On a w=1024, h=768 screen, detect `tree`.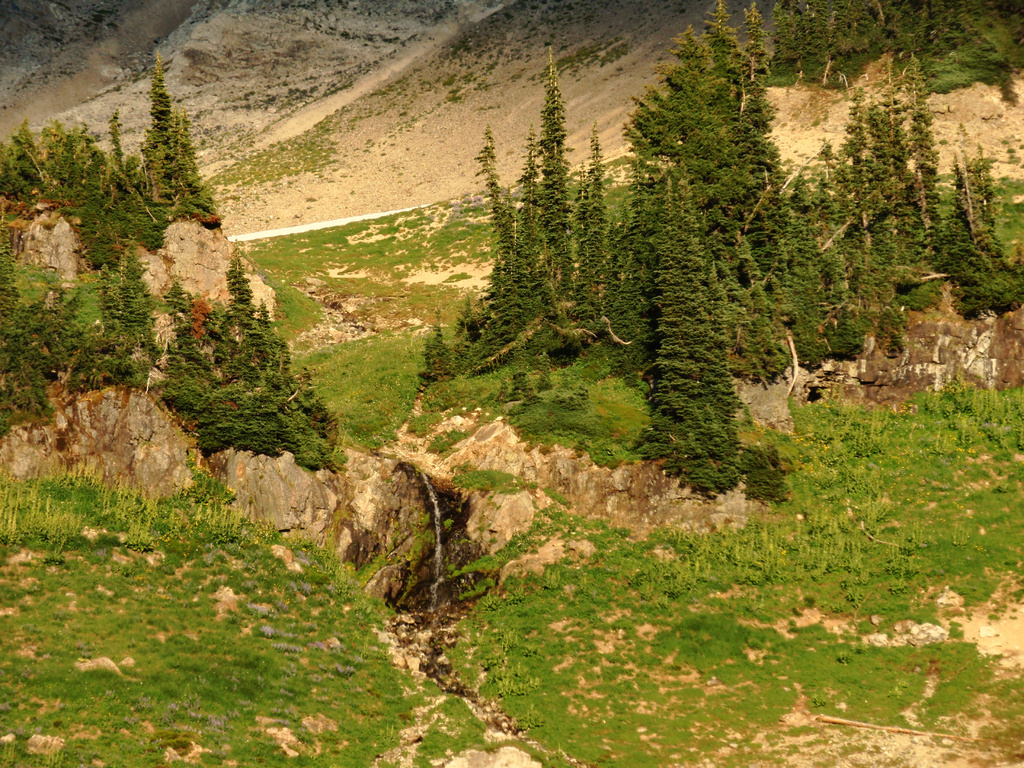
(left=572, top=26, right=842, bottom=502).
